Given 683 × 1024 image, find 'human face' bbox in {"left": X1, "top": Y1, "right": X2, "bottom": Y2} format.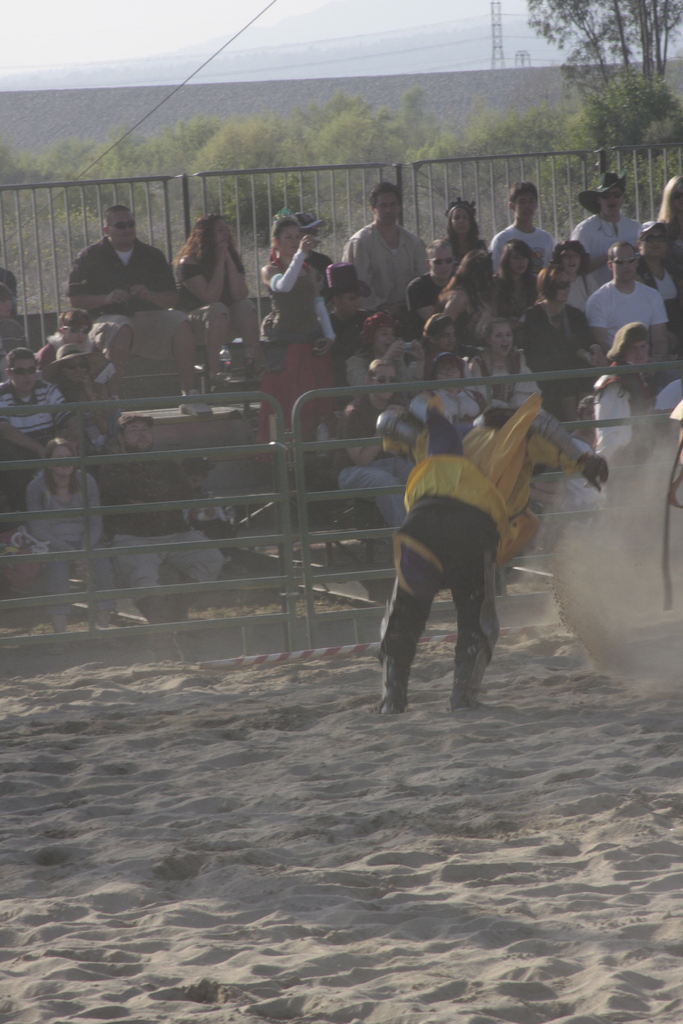
{"left": 672, "top": 179, "right": 682, "bottom": 228}.
